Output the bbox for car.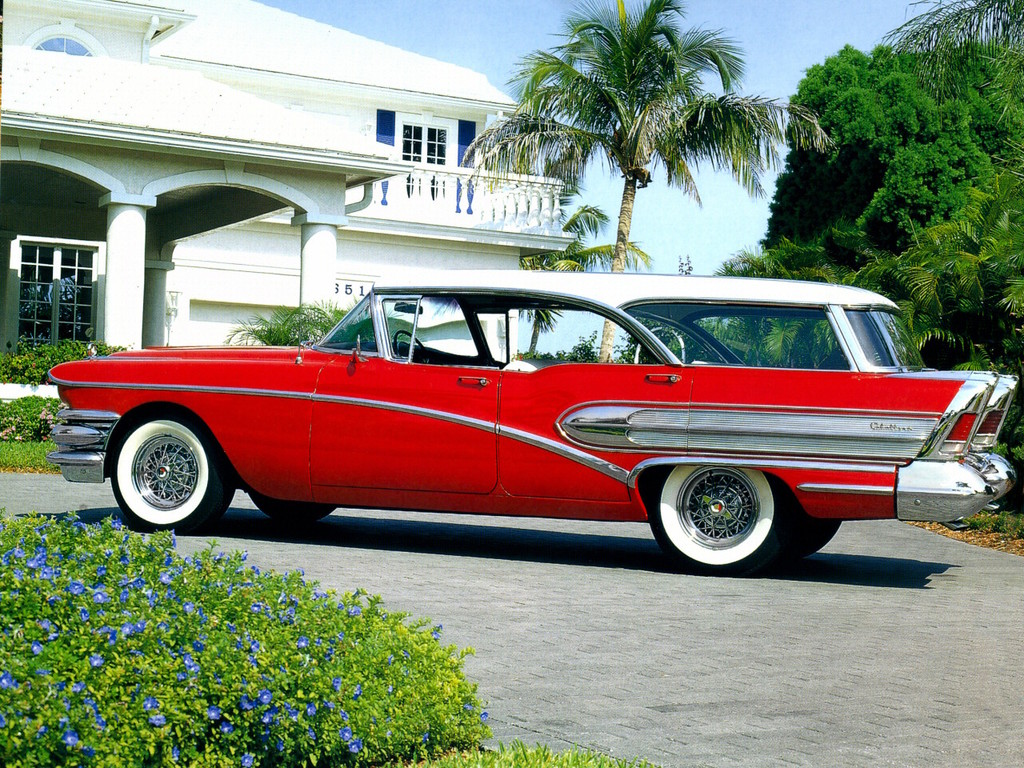
BBox(41, 268, 1006, 576).
